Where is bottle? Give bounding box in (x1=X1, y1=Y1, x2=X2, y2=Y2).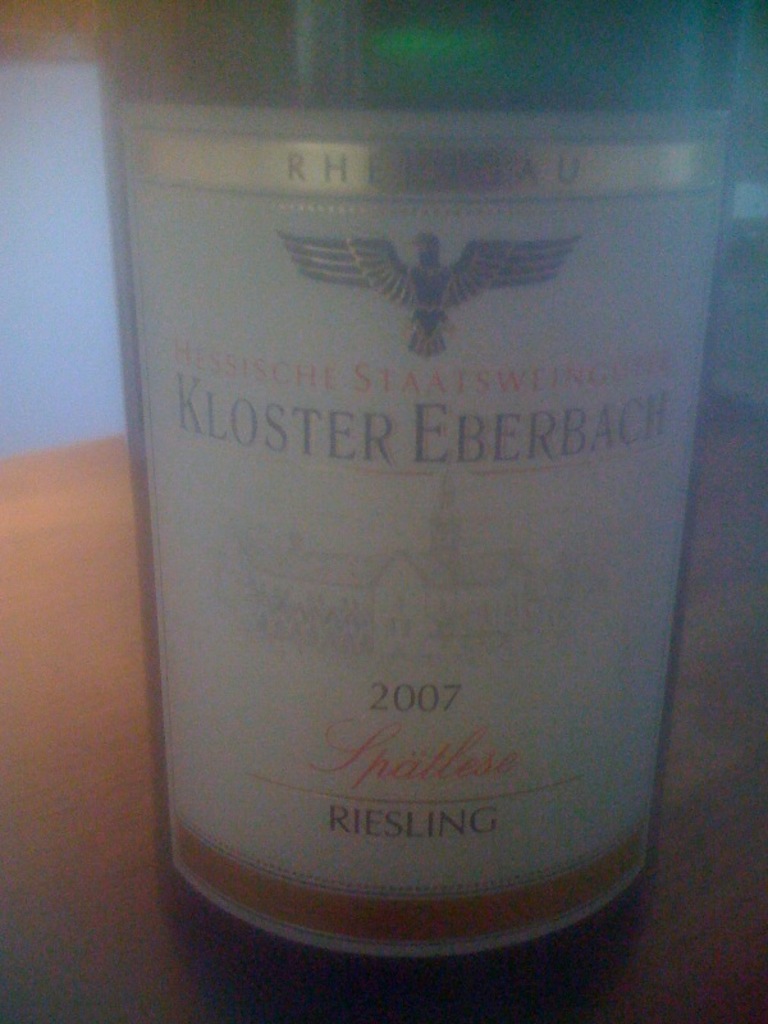
(x1=100, y1=0, x2=750, y2=1023).
